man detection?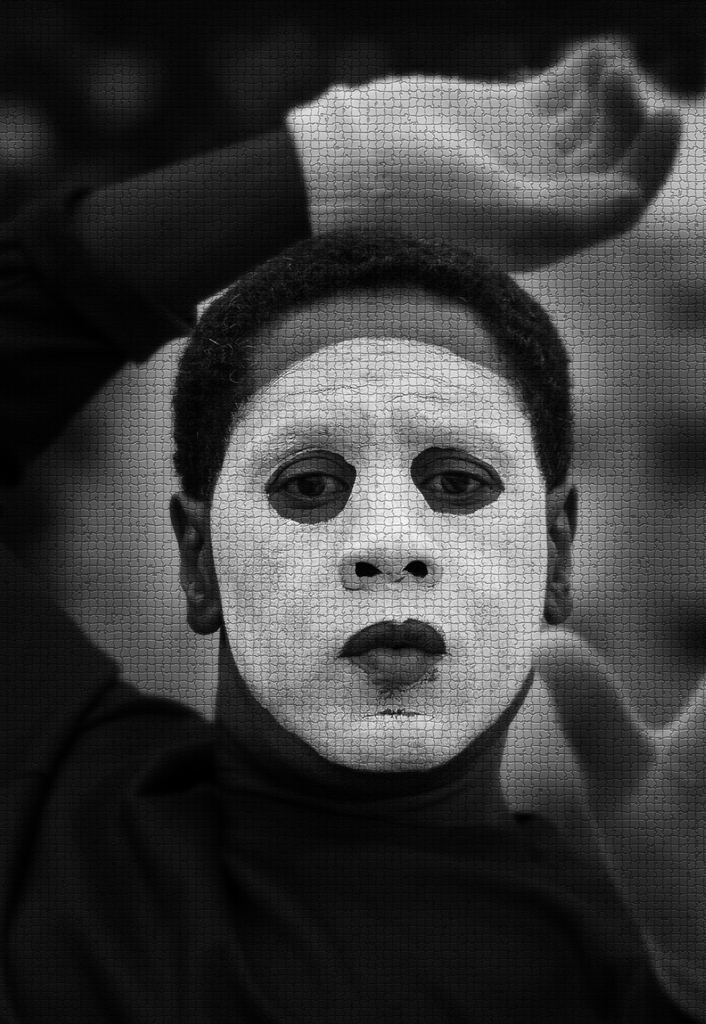
[1,201,705,1012]
